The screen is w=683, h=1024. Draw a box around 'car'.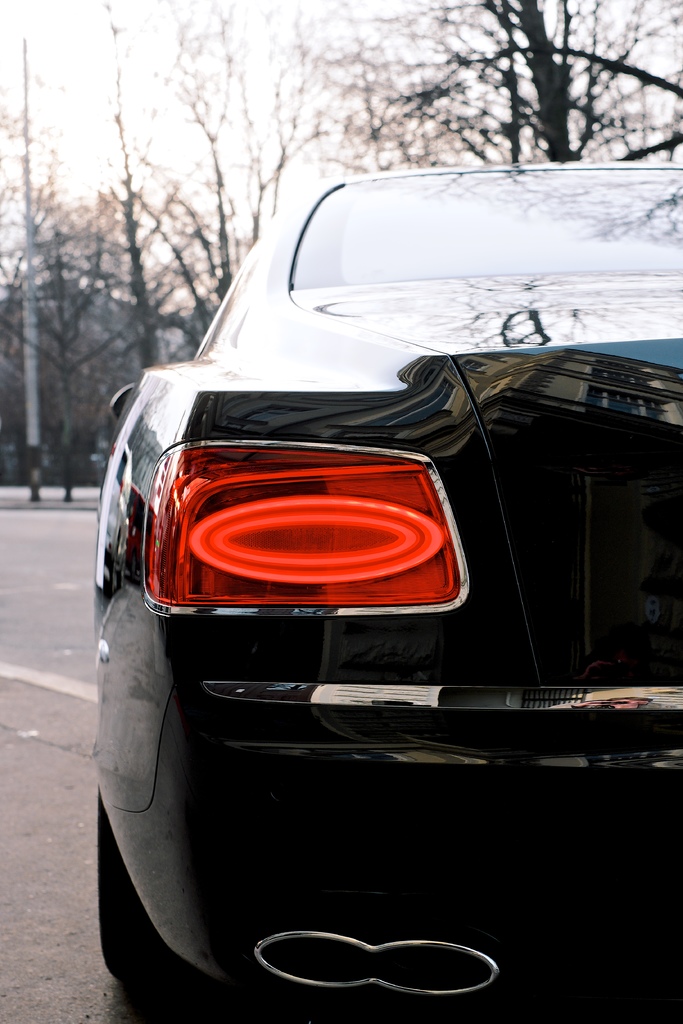
<bbox>84, 155, 630, 1010</bbox>.
